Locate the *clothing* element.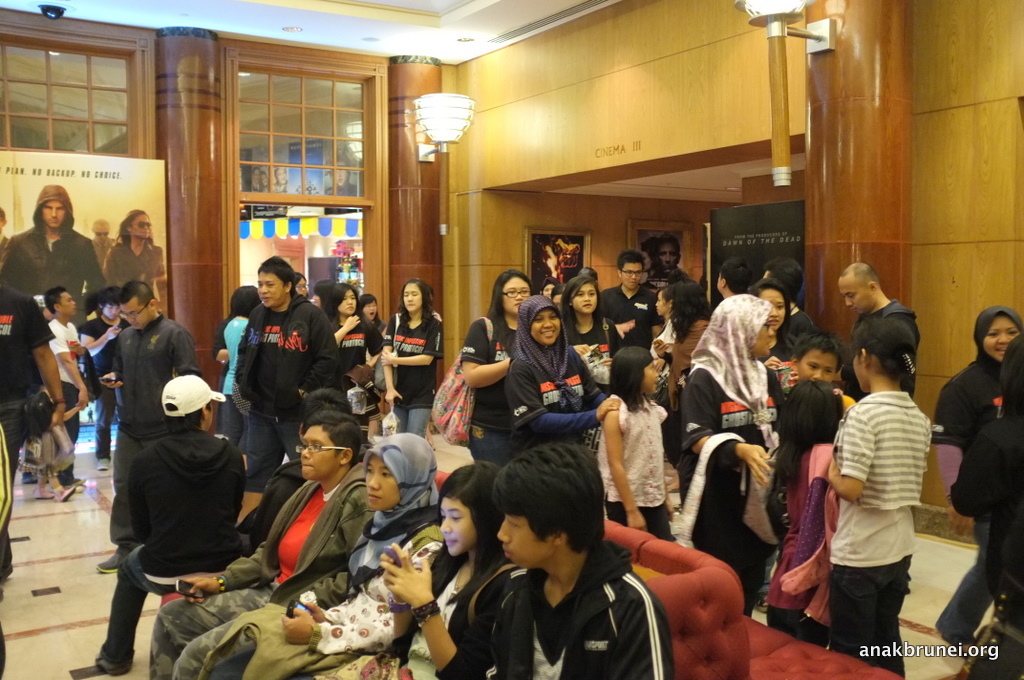
Element bbox: box(0, 185, 111, 335).
